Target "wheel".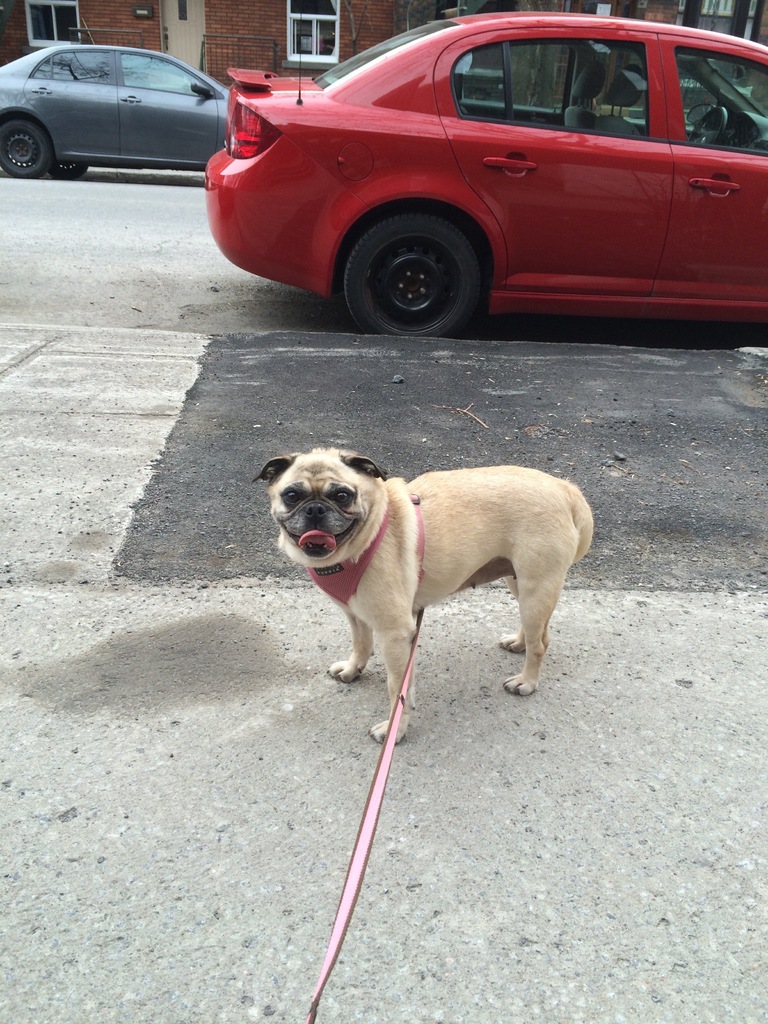
Target region: <region>51, 162, 88, 173</region>.
